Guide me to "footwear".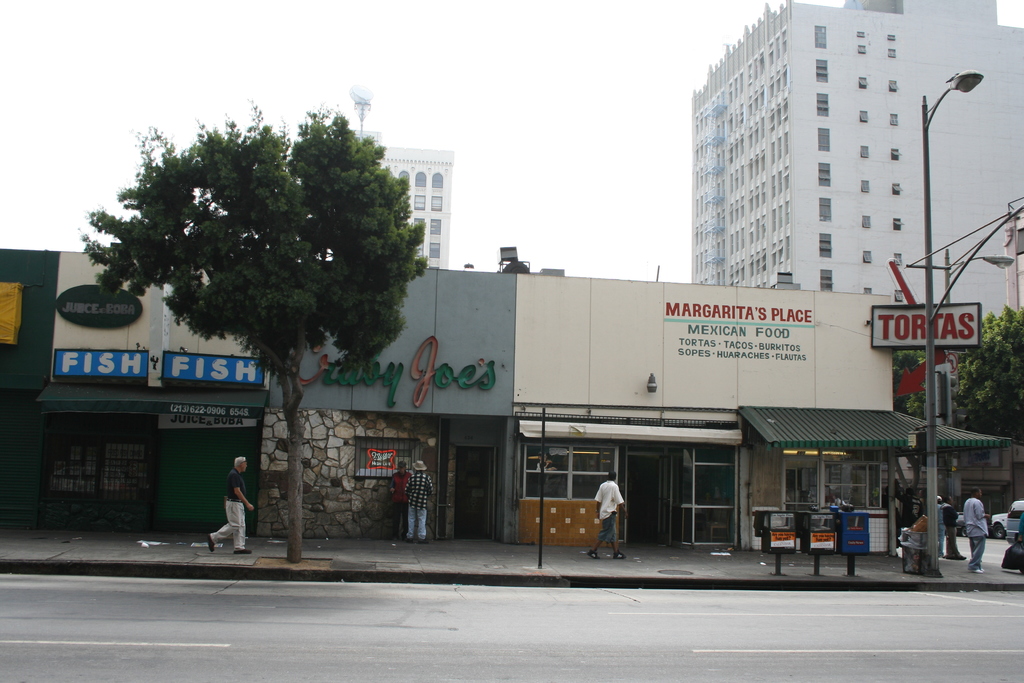
Guidance: (left=415, top=537, right=431, bottom=543).
